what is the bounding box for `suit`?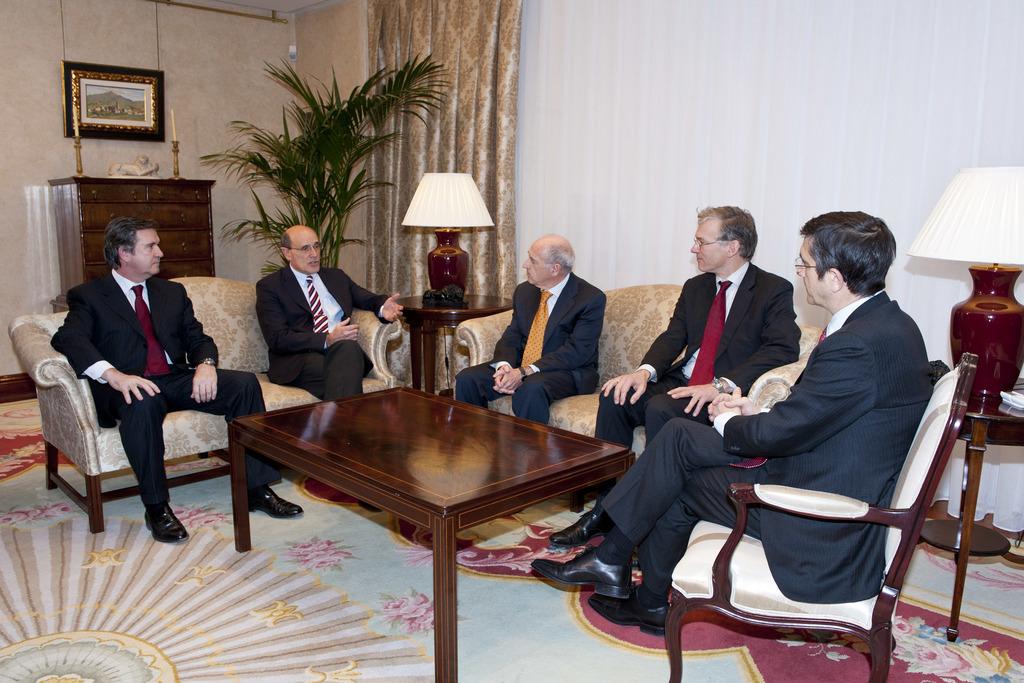
pyautogui.locateOnScreen(255, 263, 393, 407).
